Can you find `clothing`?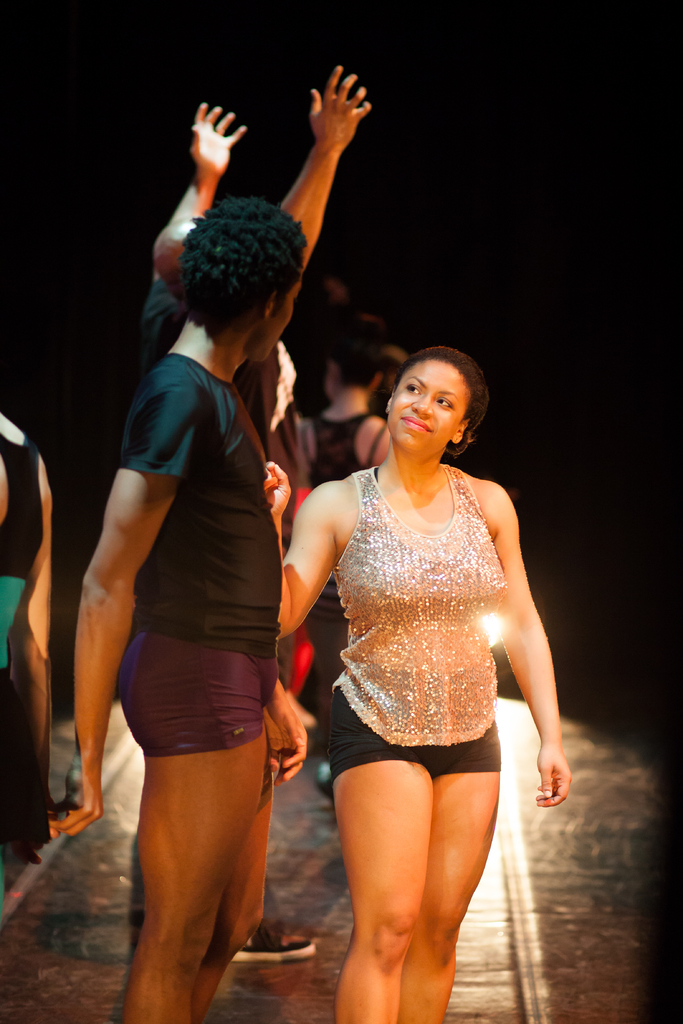
Yes, bounding box: [x1=144, y1=274, x2=268, y2=460].
